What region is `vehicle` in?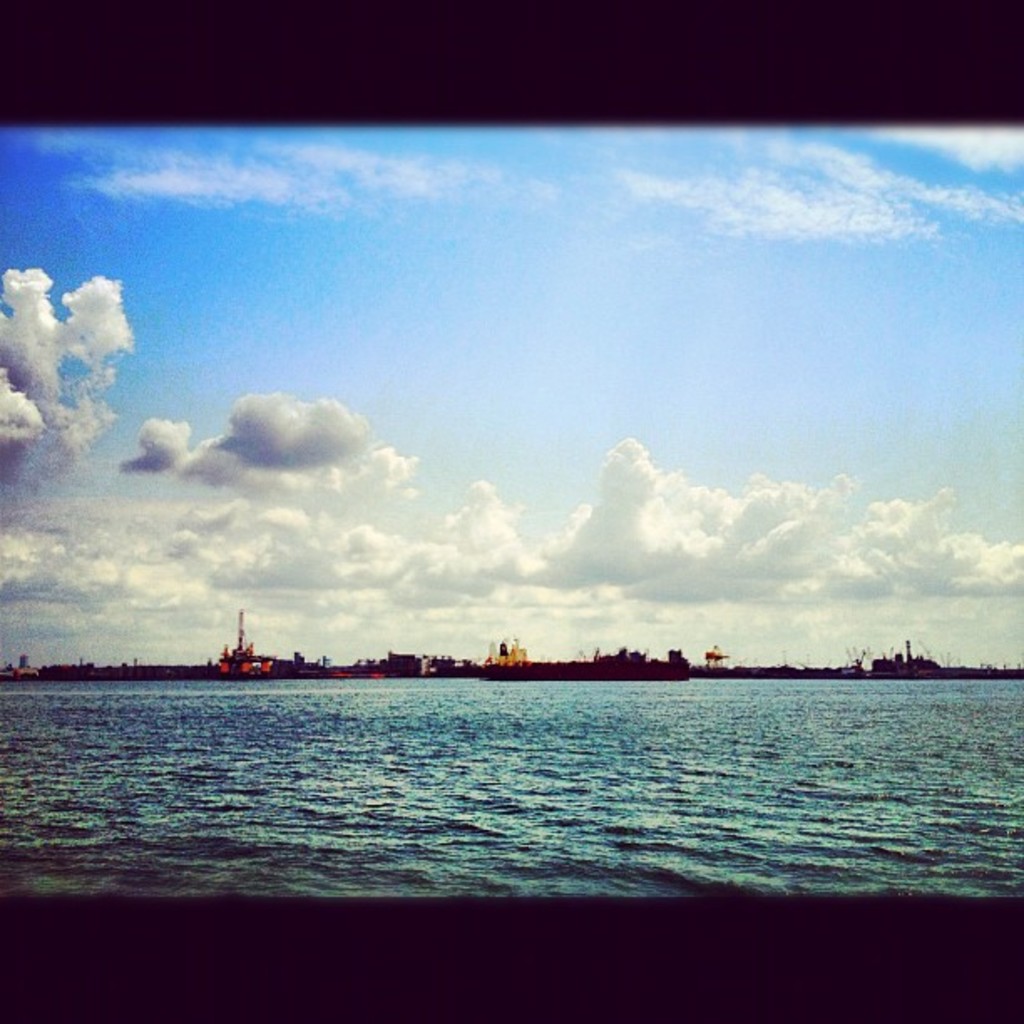
rect(870, 634, 949, 683).
